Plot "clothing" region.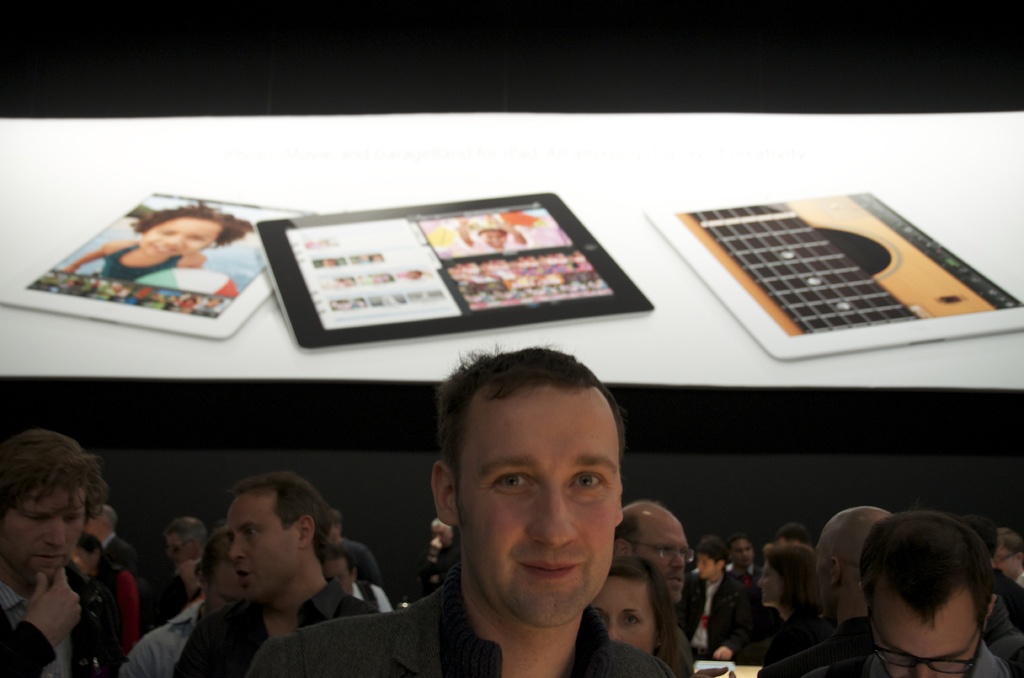
Plotted at (806, 653, 1023, 677).
